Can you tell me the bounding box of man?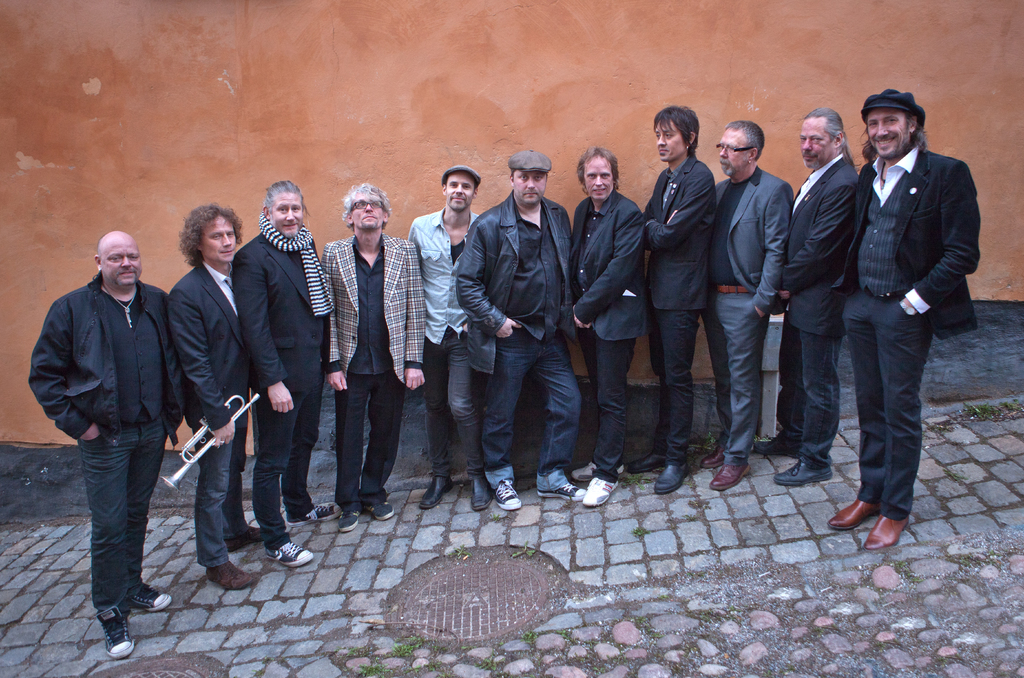
select_region(756, 103, 863, 481).
